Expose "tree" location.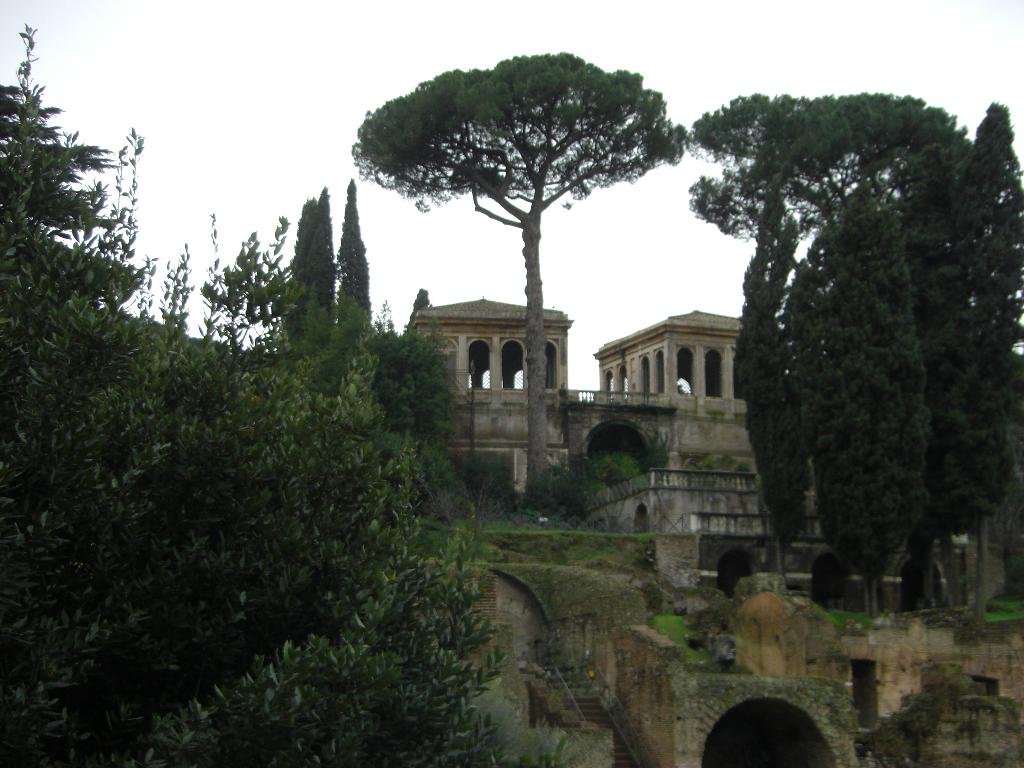
Exposed at <box>356,47,728,488</box>.
